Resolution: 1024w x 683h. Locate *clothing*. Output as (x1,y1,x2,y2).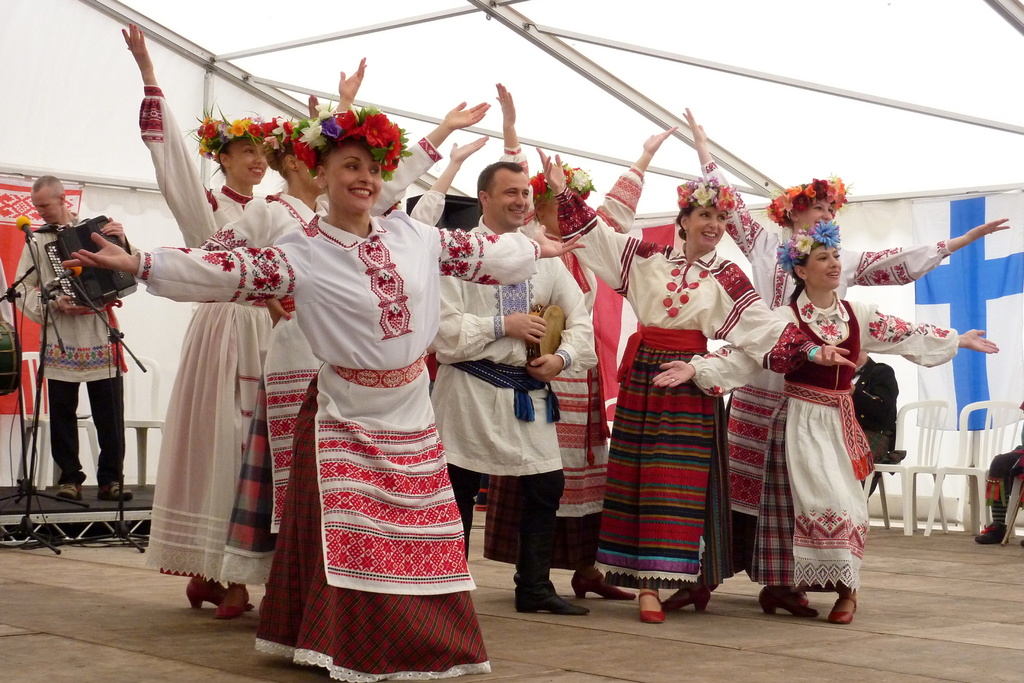
(692,157,955,576).
